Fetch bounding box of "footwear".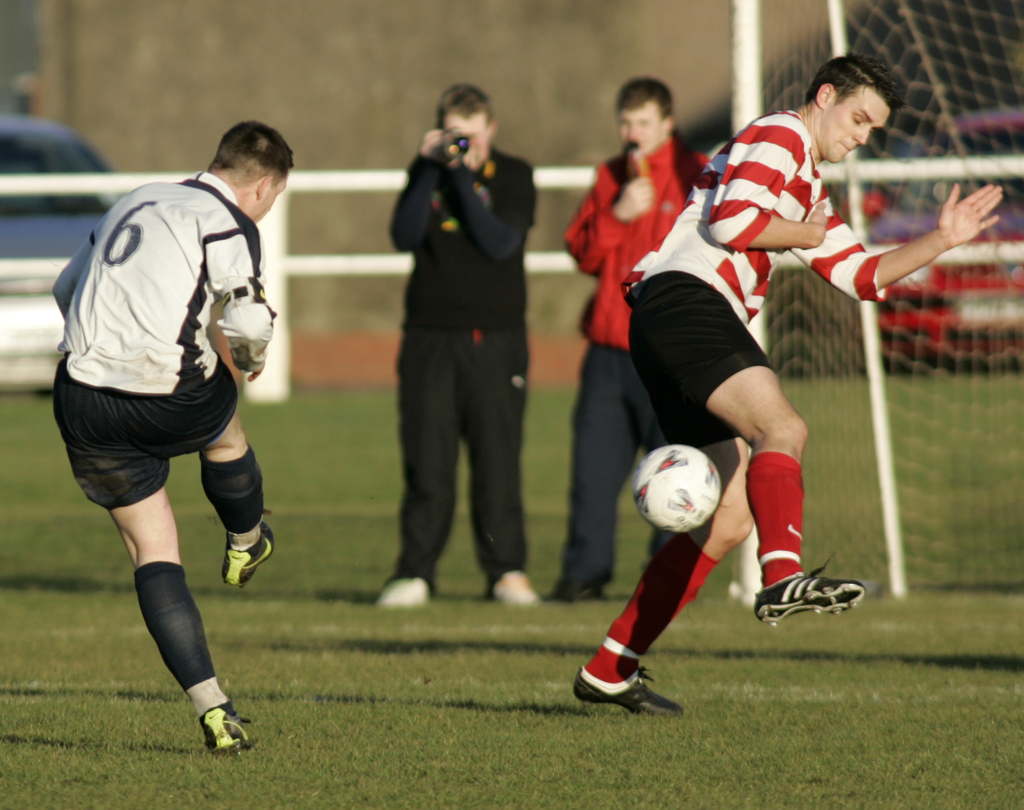
Bbox: locate(482, 568, 534, 607).
